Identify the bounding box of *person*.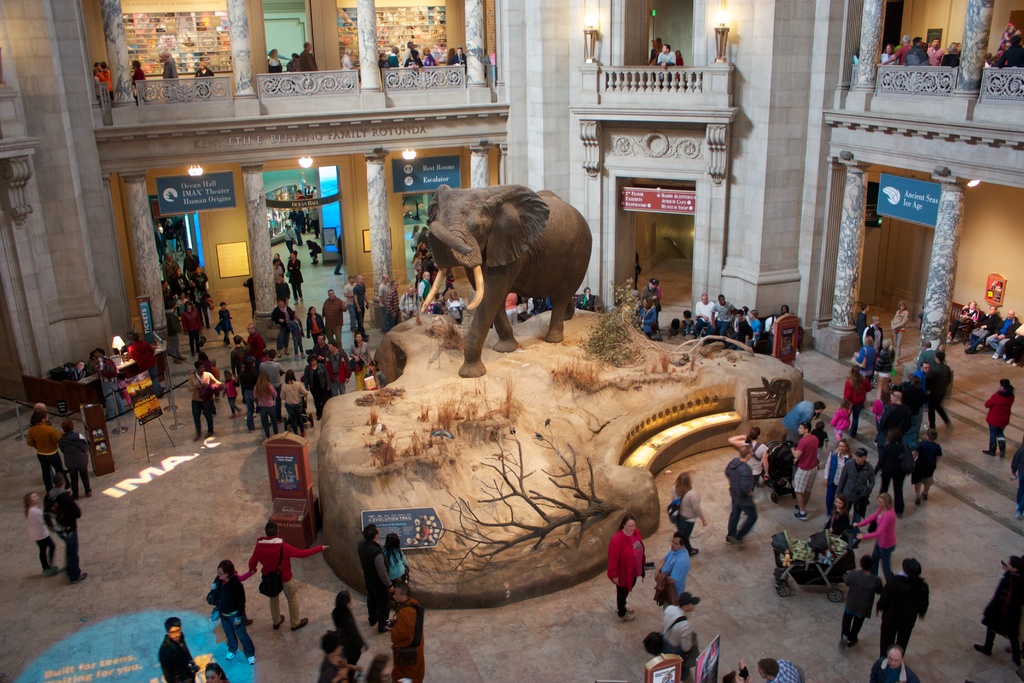
detection(231, 333, 248, 374).
